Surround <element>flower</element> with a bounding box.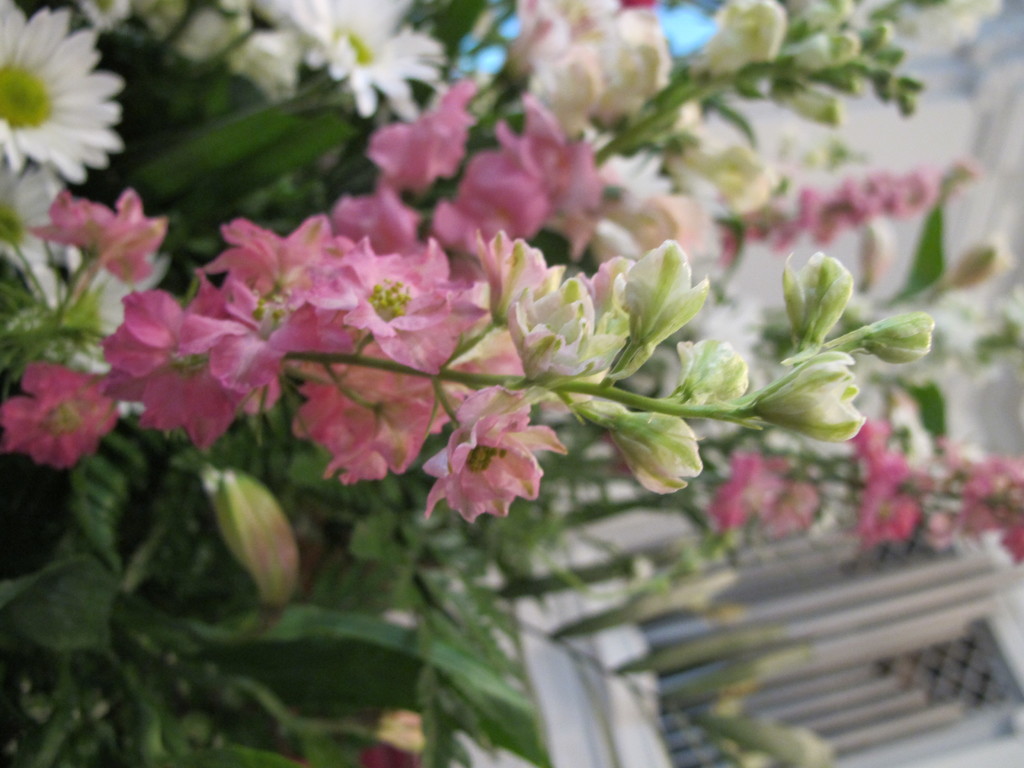
x1=355, y1=730, x2=425, y2=767.
